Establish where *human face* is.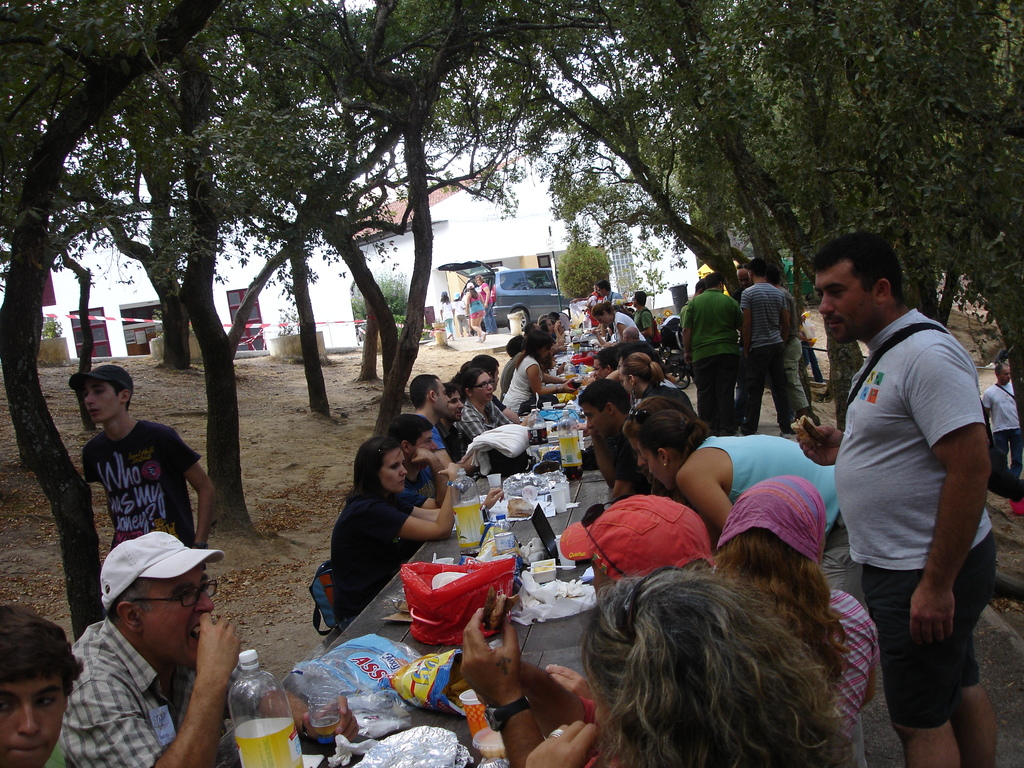
Established at {"x1": 815, "y1": 259, "x2": 879, "y2": 346}.
